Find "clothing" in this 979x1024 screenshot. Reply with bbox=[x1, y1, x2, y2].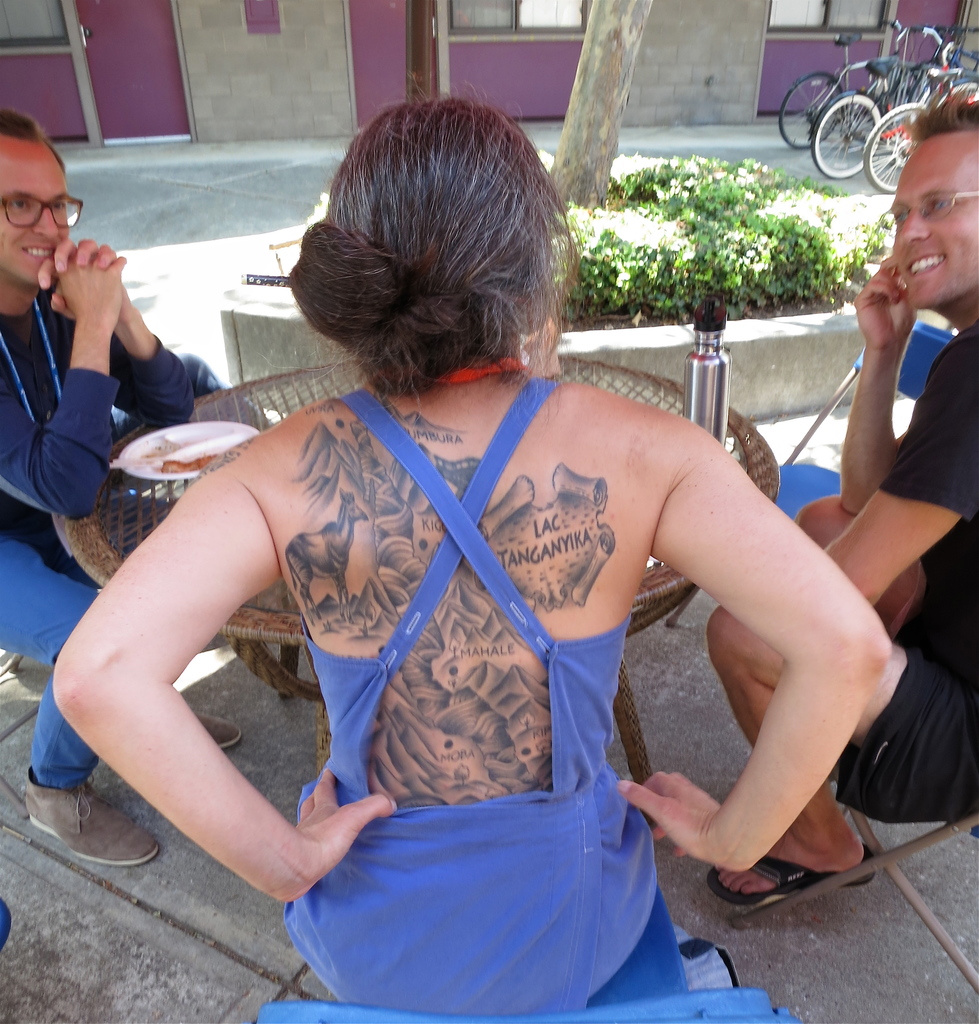
bbox=[0, 281, 198, 572].
